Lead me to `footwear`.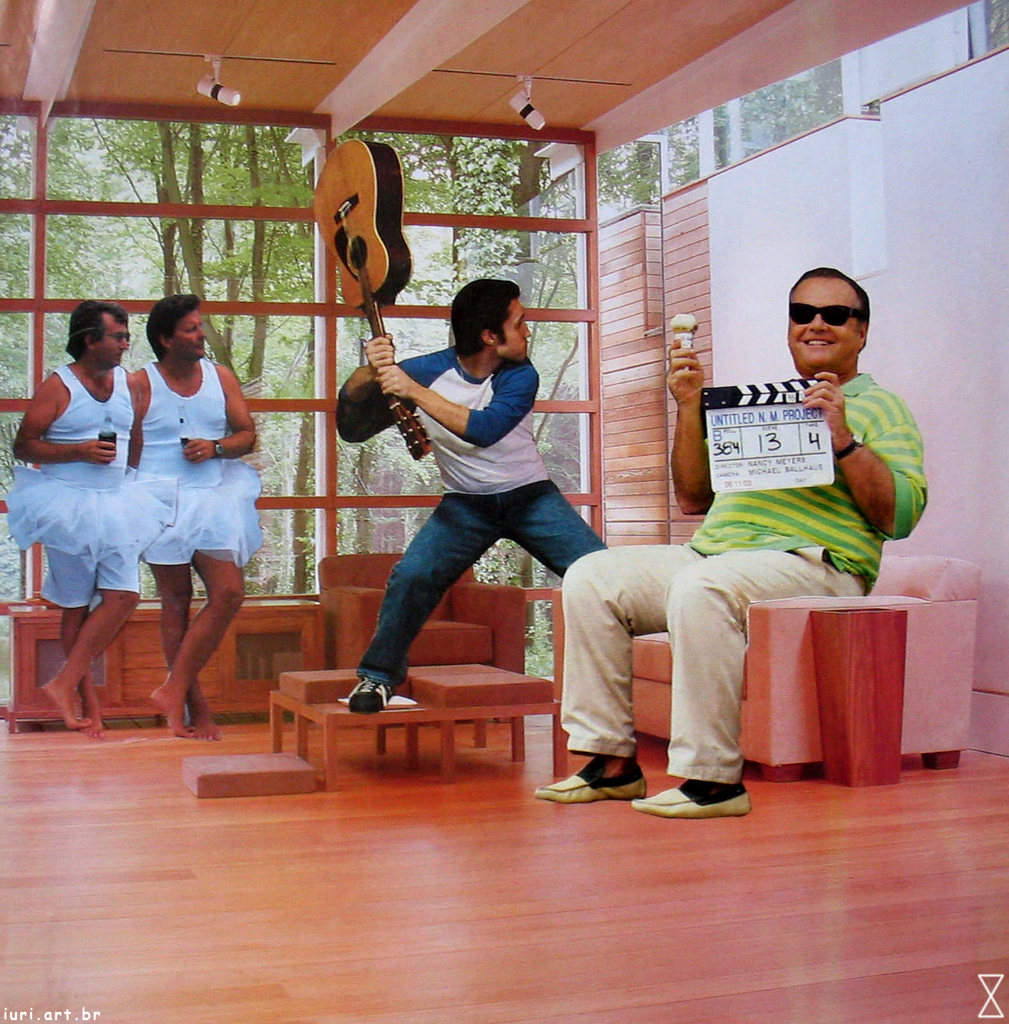
Lead to [529,745,642,807].
